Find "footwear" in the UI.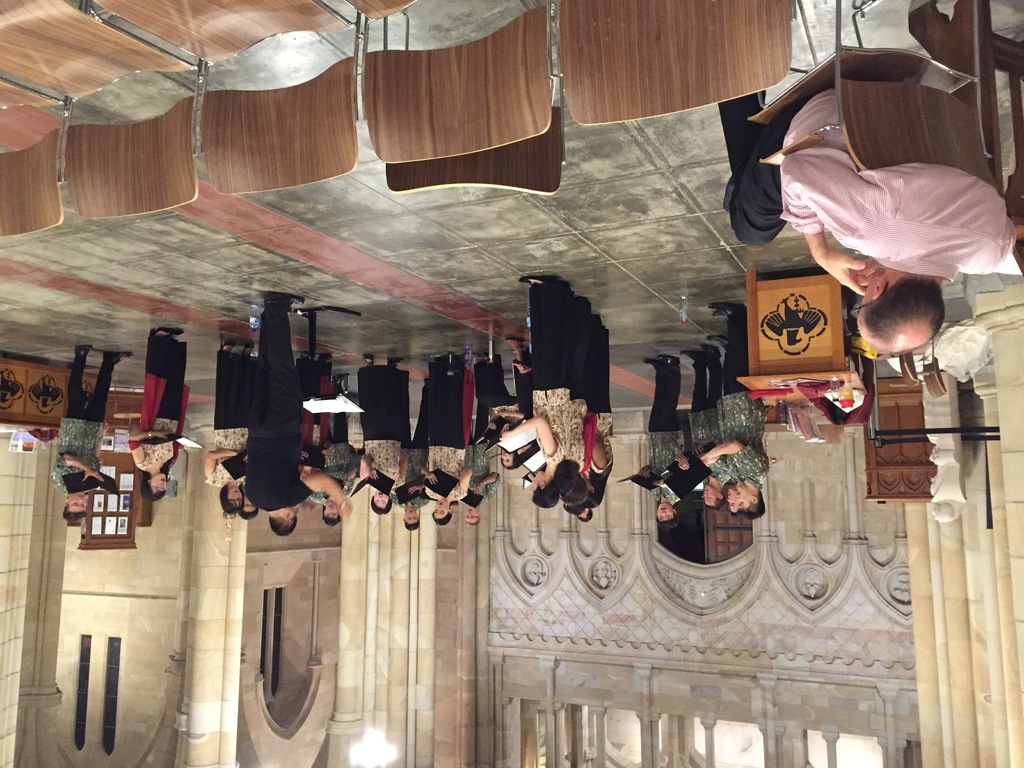
UI element at box=[510, 333, 523, 347].
